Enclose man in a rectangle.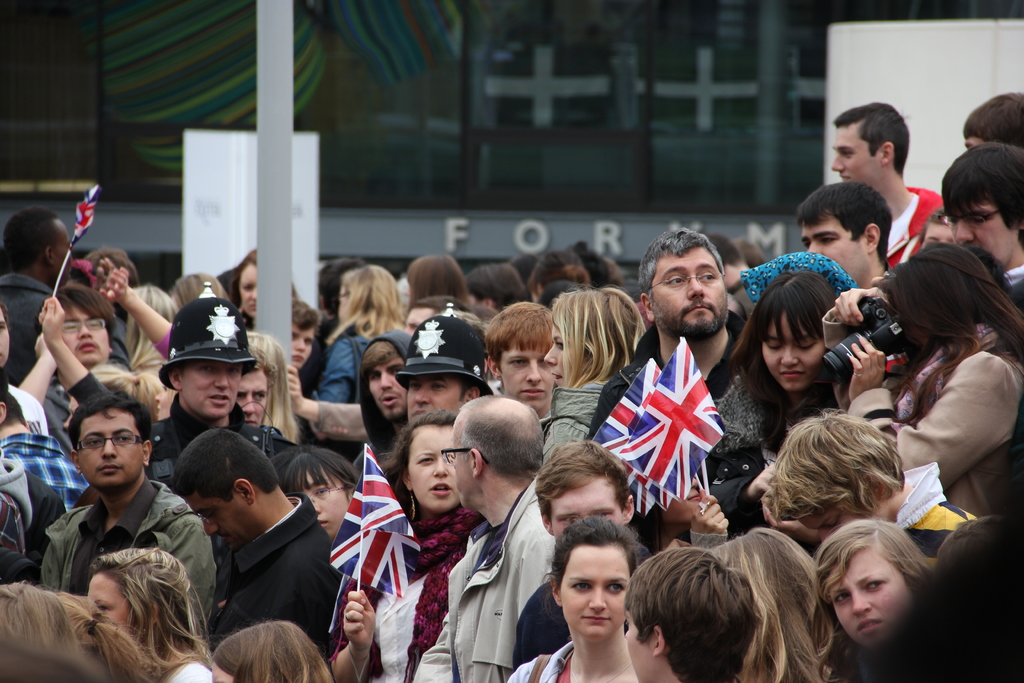
rect(510, 440, 650, 673).
